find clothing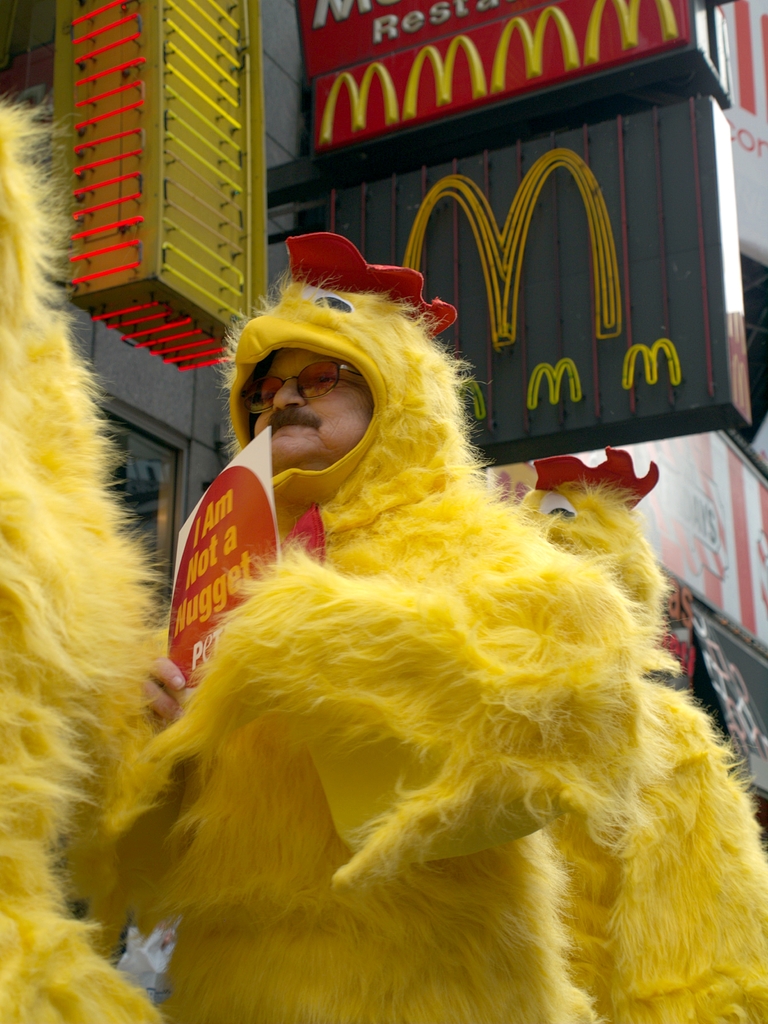
<box>512,442,767,1023</box>
